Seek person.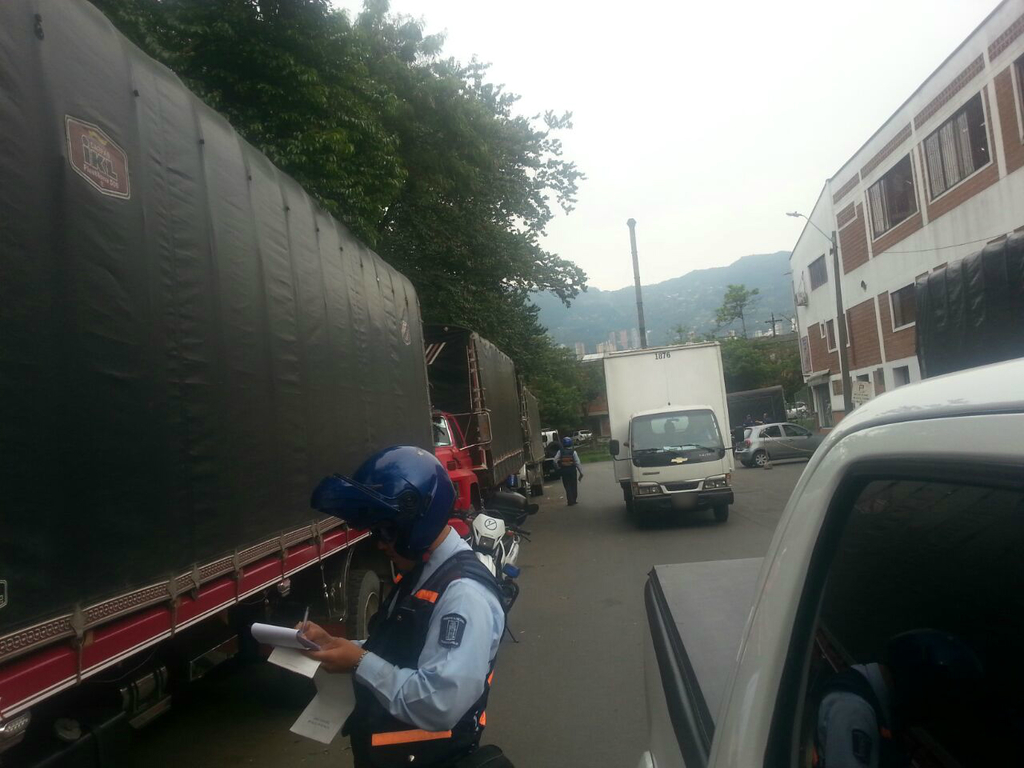
[x1=554, y1=438, x2=586, y2=512].
